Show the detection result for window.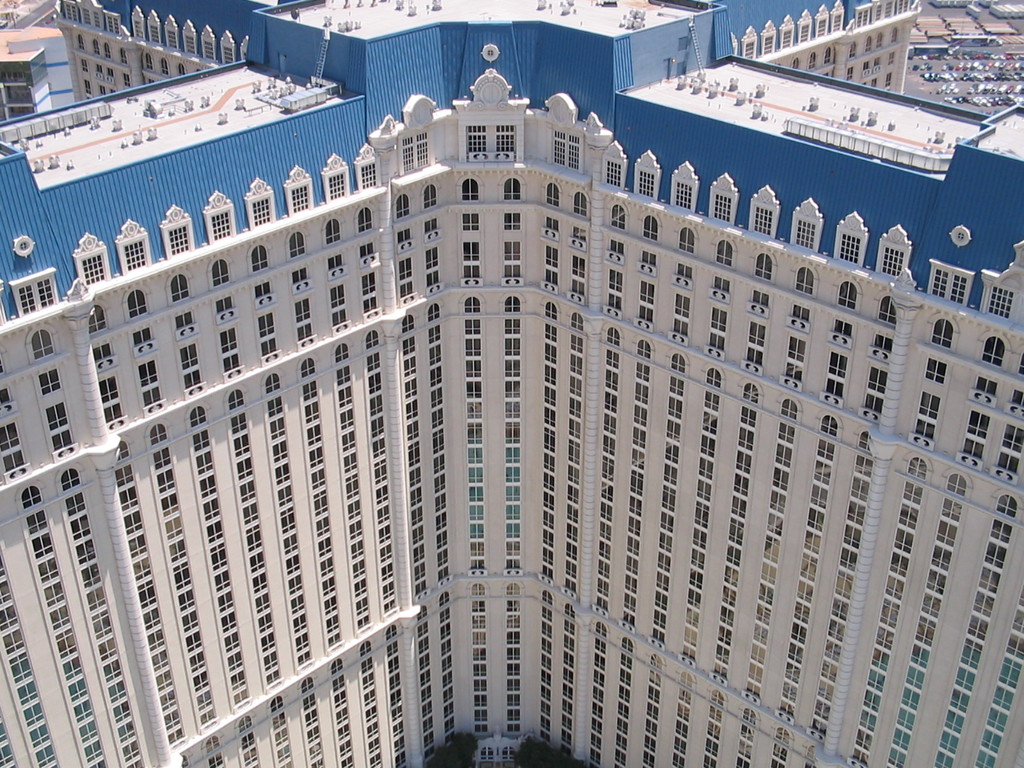
rect(431, 507, 449, 532).
